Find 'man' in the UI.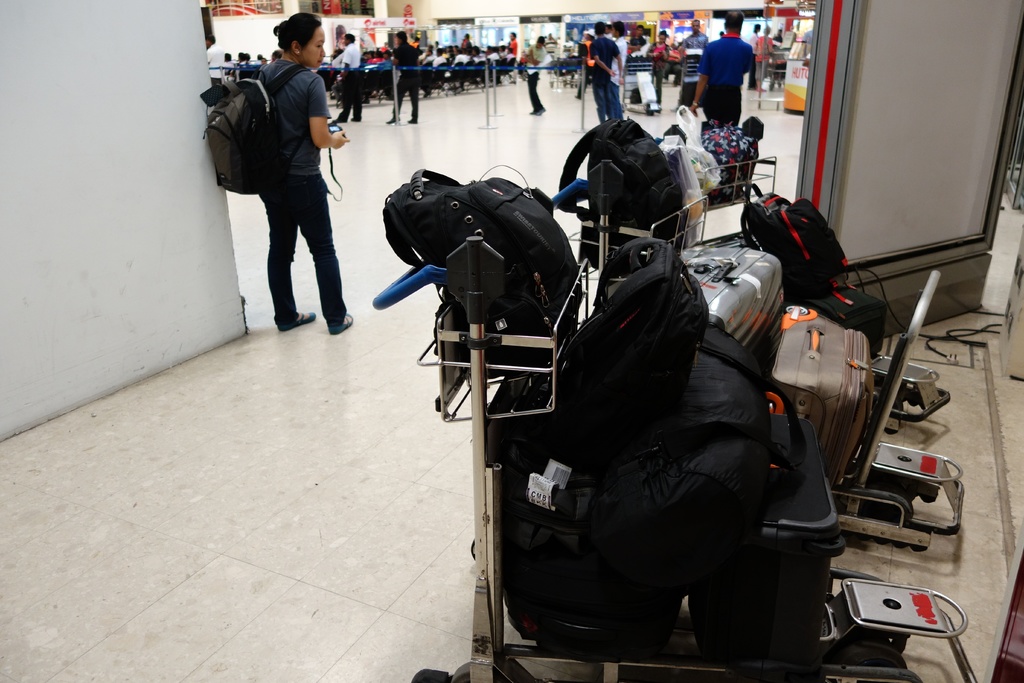
UI element at l=520, t=37, r=548, b=117.
